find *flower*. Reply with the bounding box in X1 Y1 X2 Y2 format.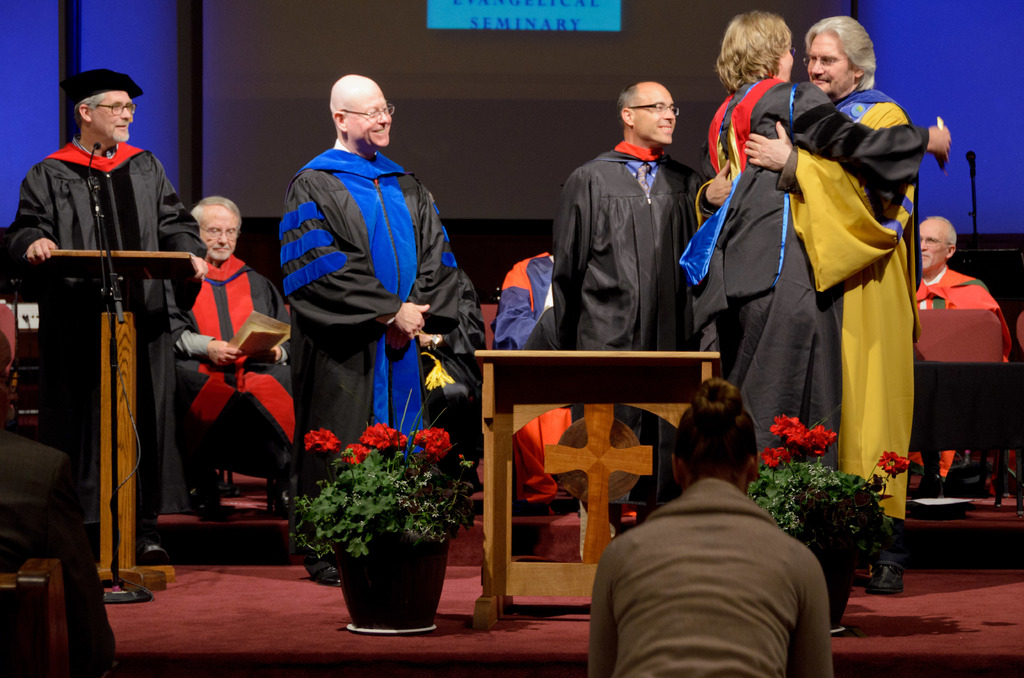
774 414 835 452.
